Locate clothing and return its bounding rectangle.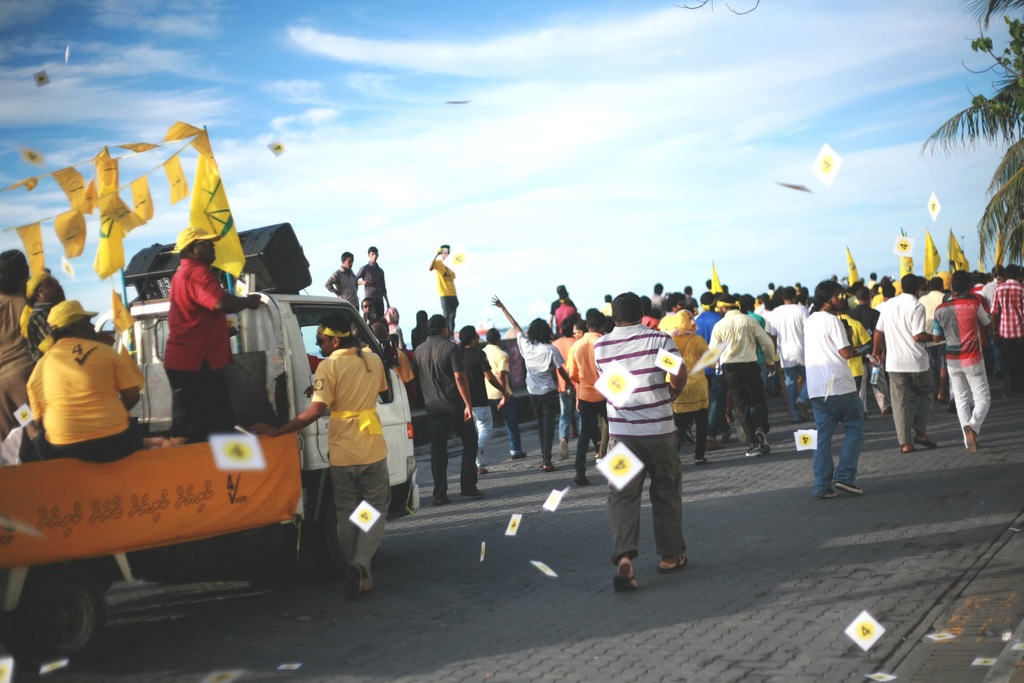
714 305 776 364.
